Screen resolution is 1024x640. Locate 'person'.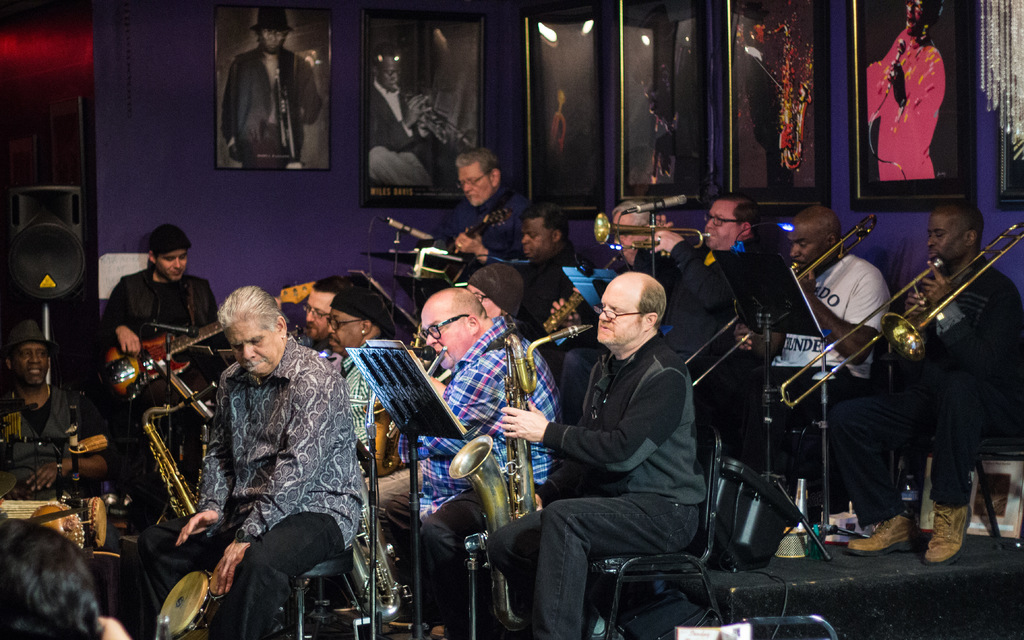
{"left": 519, "top": 201, "right": 588, "bottom": 370}.
